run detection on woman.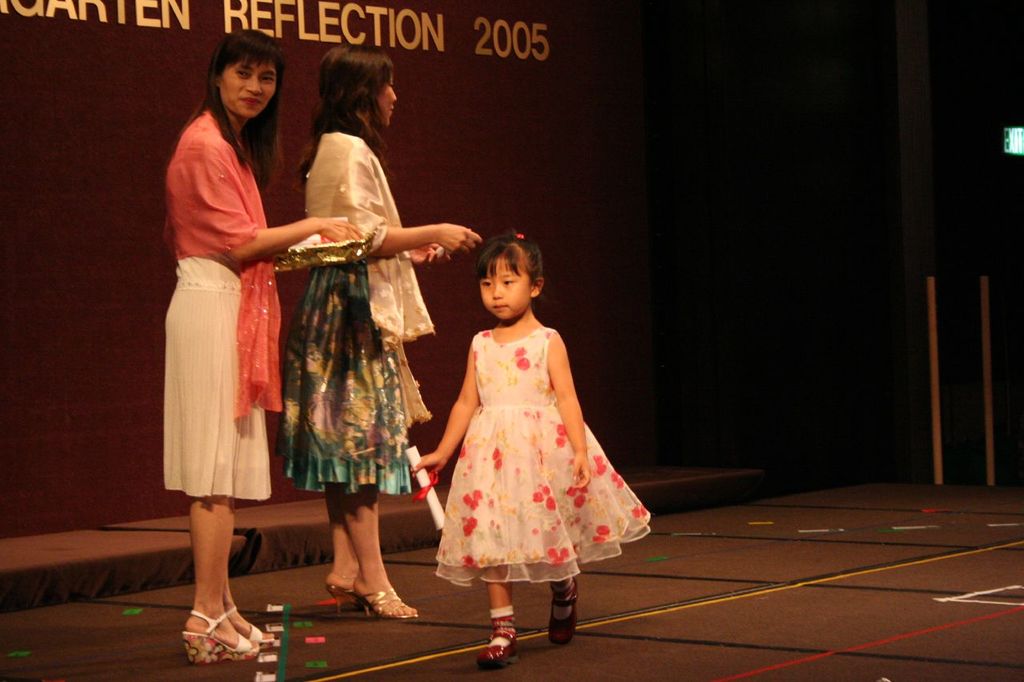
Result: BBox(291, 46, 467, 620).
